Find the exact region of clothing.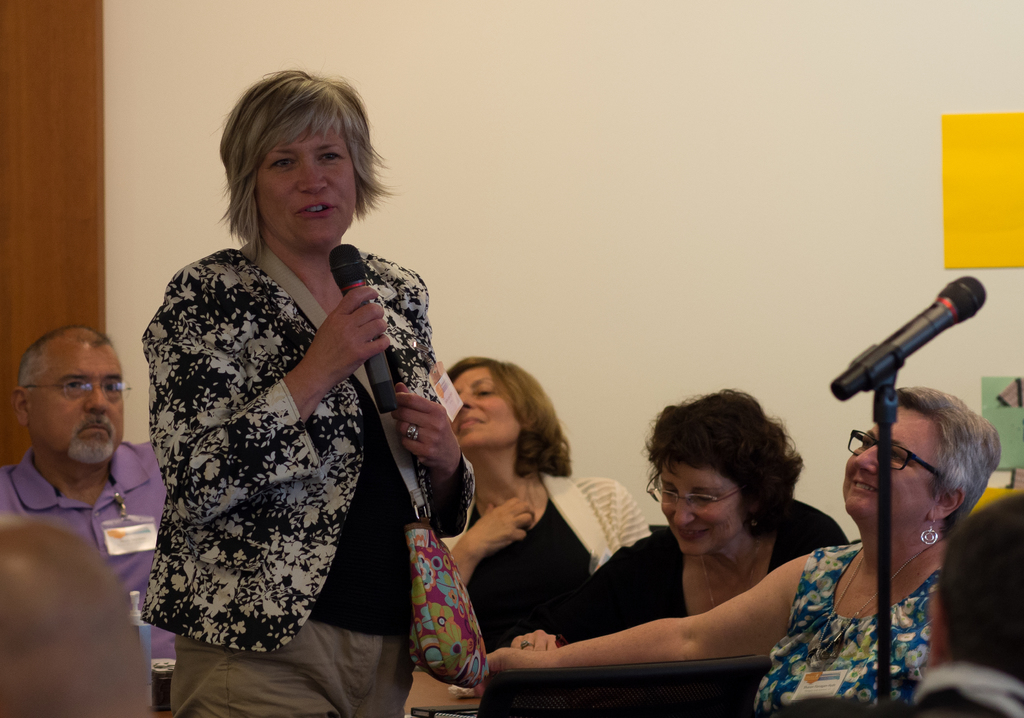
Exact region: l=746, t=540, r=954, b=717.
